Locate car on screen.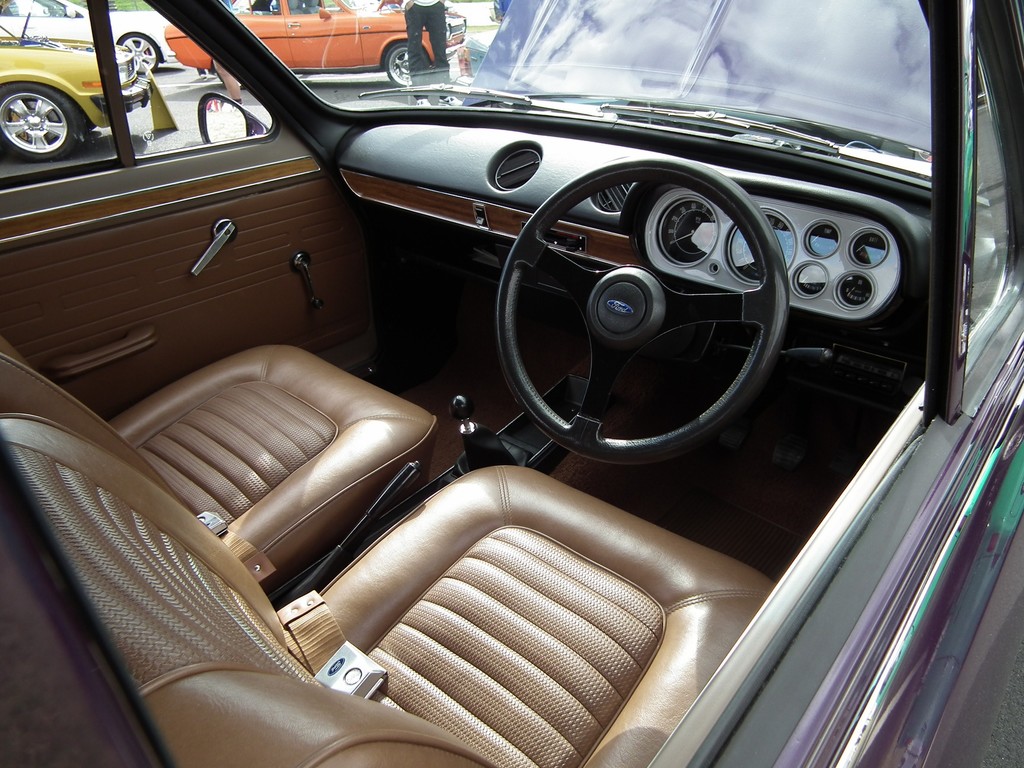
On screen at [x1=0, y1=0, x2=166, y2=74].
